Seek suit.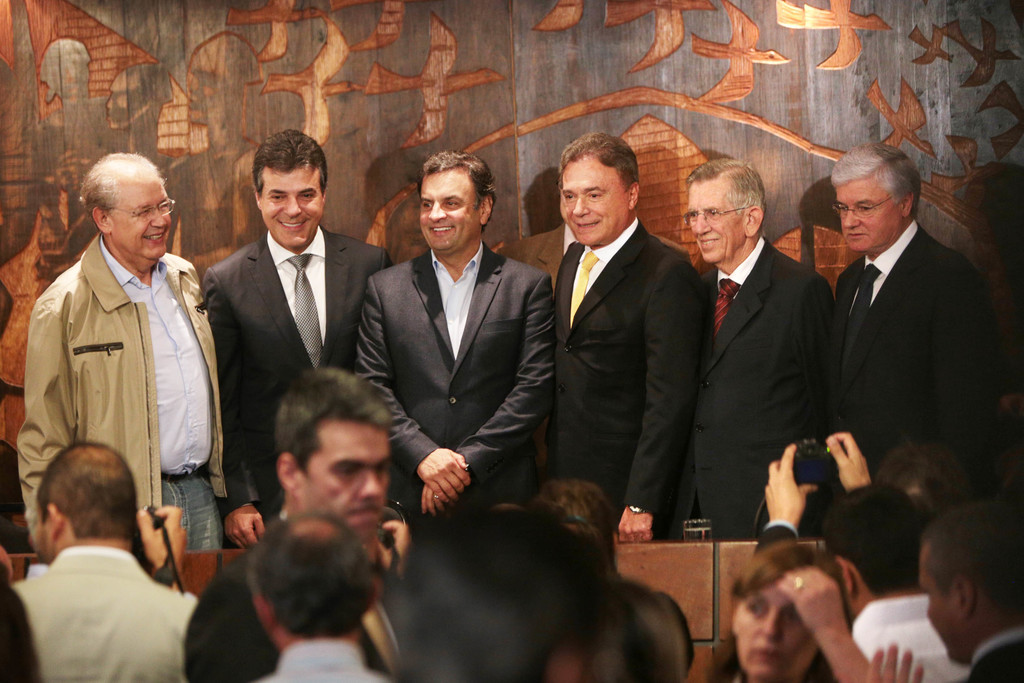
0,542,199,682.
